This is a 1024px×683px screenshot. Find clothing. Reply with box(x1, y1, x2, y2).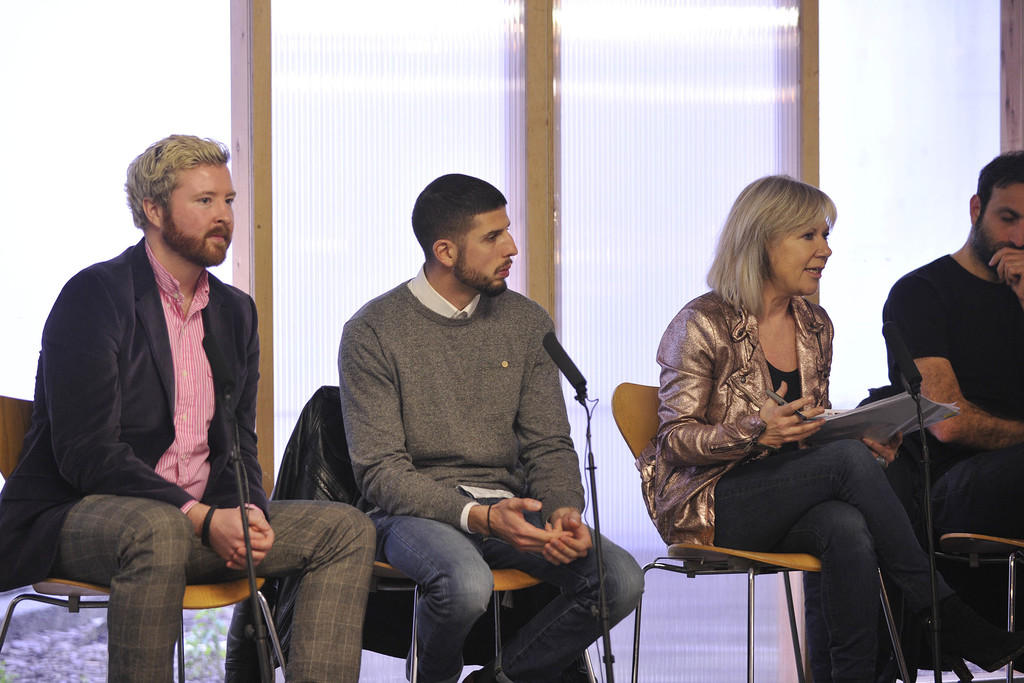
box(226, 381, 597, 682).
